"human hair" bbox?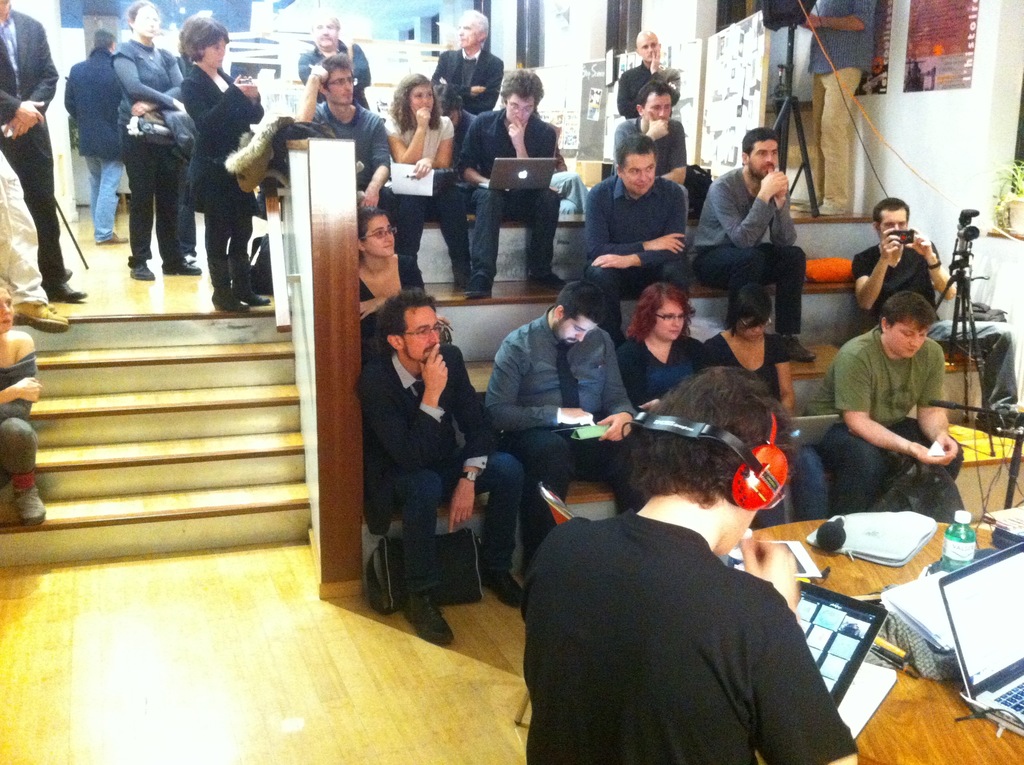
box=[739, 127, 779, 152]
